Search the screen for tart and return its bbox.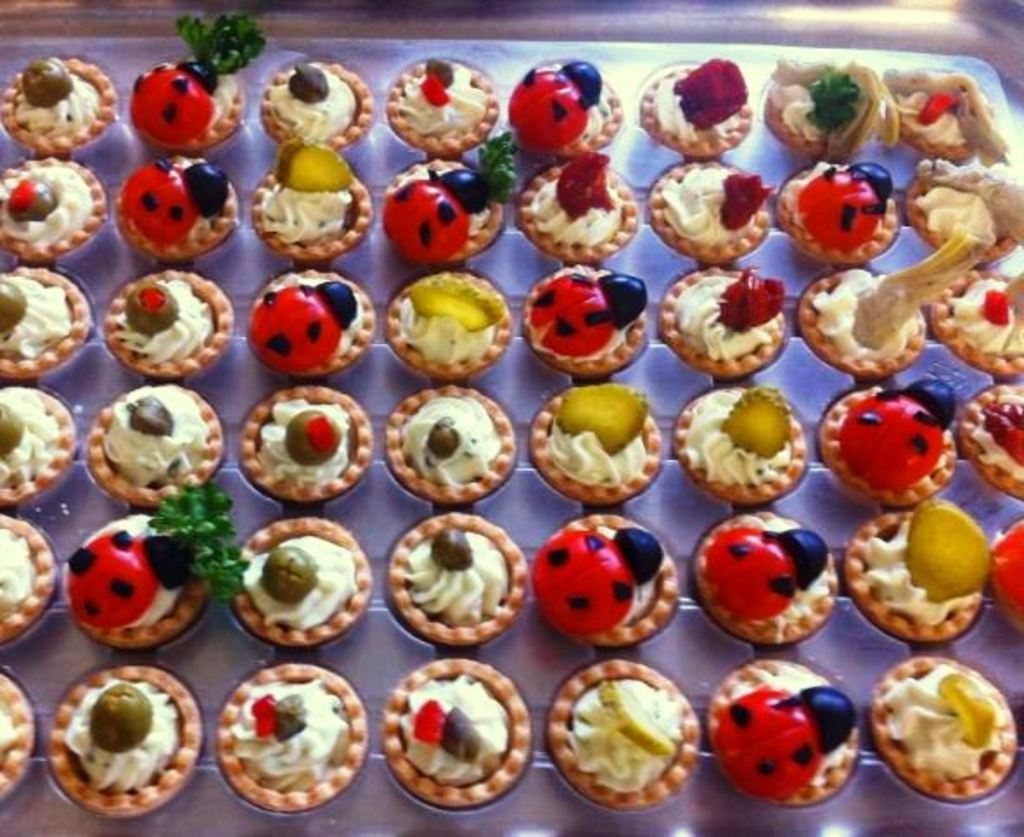
Found: 823,382,965,500.
